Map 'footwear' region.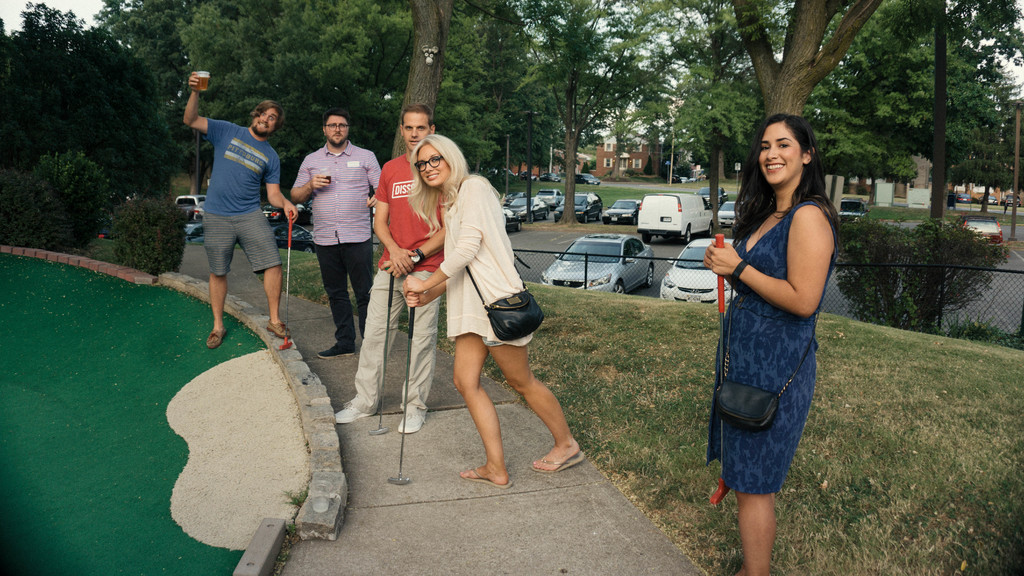
Mapped to bbox=(525, 451, 586, 474).
